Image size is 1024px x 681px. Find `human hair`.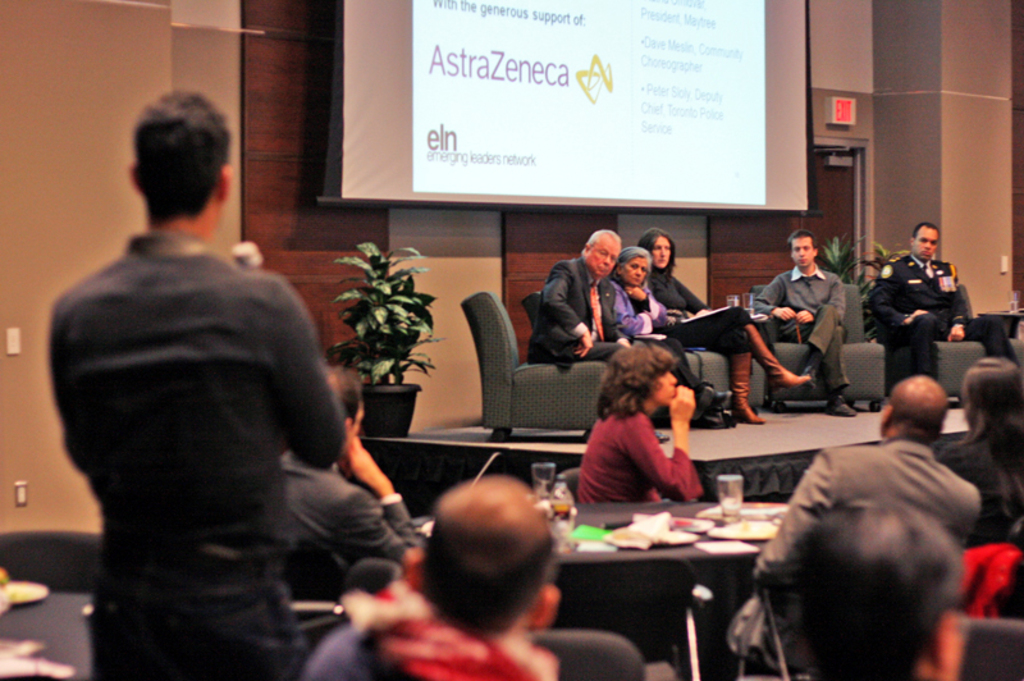
[613, 247, 652, 289].
